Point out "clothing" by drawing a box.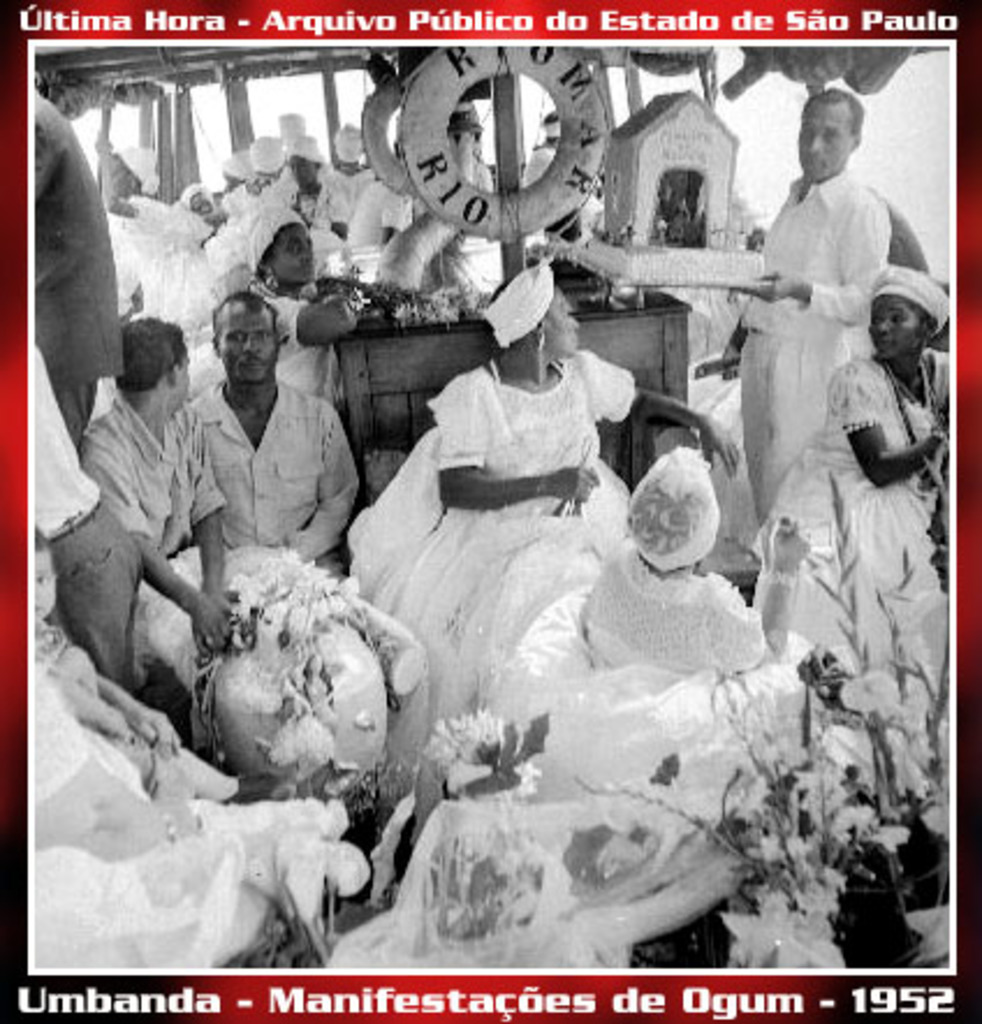
BBox(334, 280, 720, 760).
